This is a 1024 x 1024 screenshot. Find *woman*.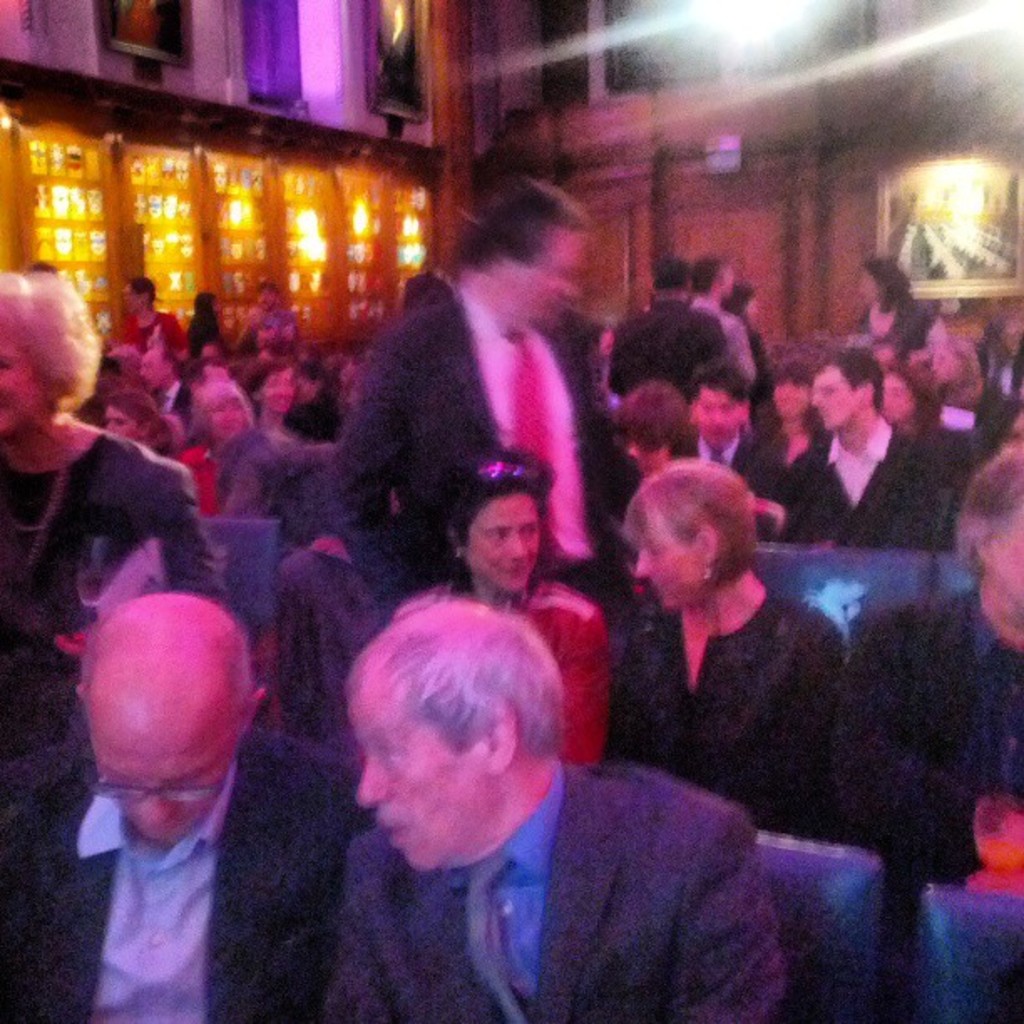
Bounding box: 192, 284, 233, 353.
